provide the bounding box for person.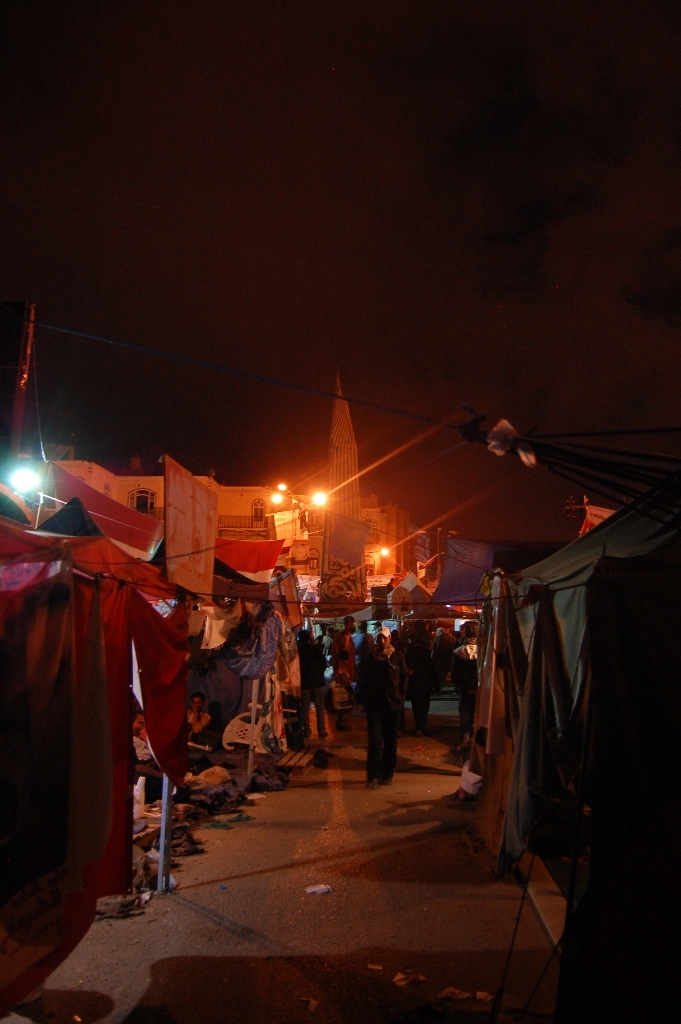
Rect(445, 622, 481, 744).
